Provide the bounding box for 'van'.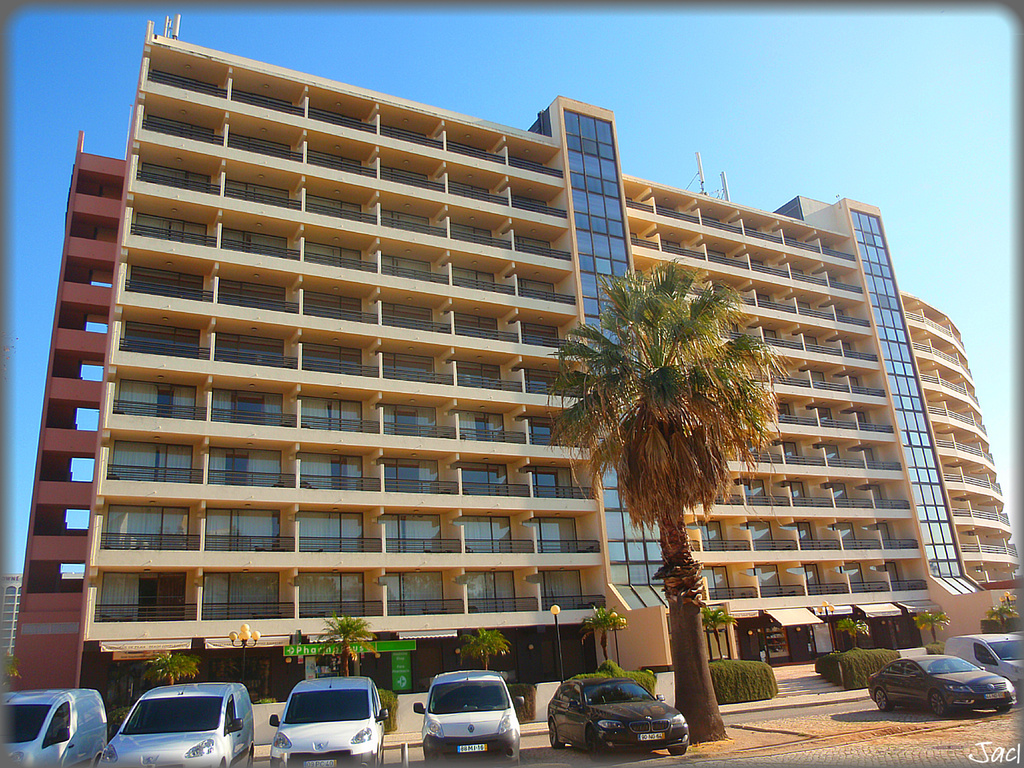
(left=268, top=675, right=392, bottom=767).
